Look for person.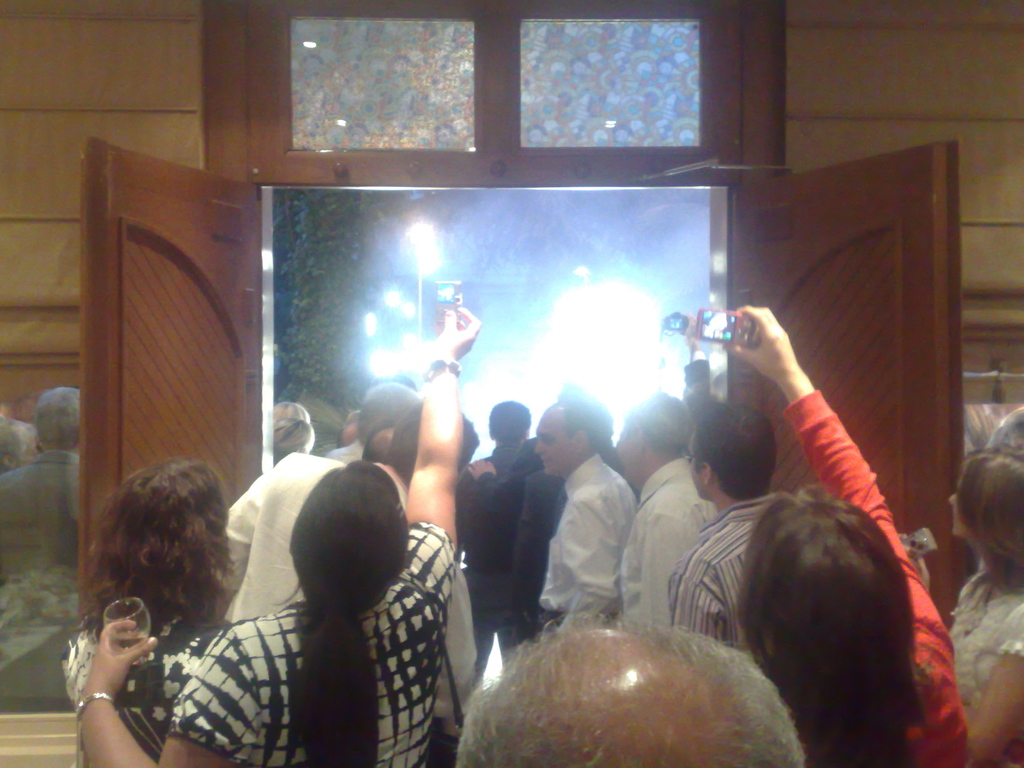
Found: rect(663, 397, 785, 630).
